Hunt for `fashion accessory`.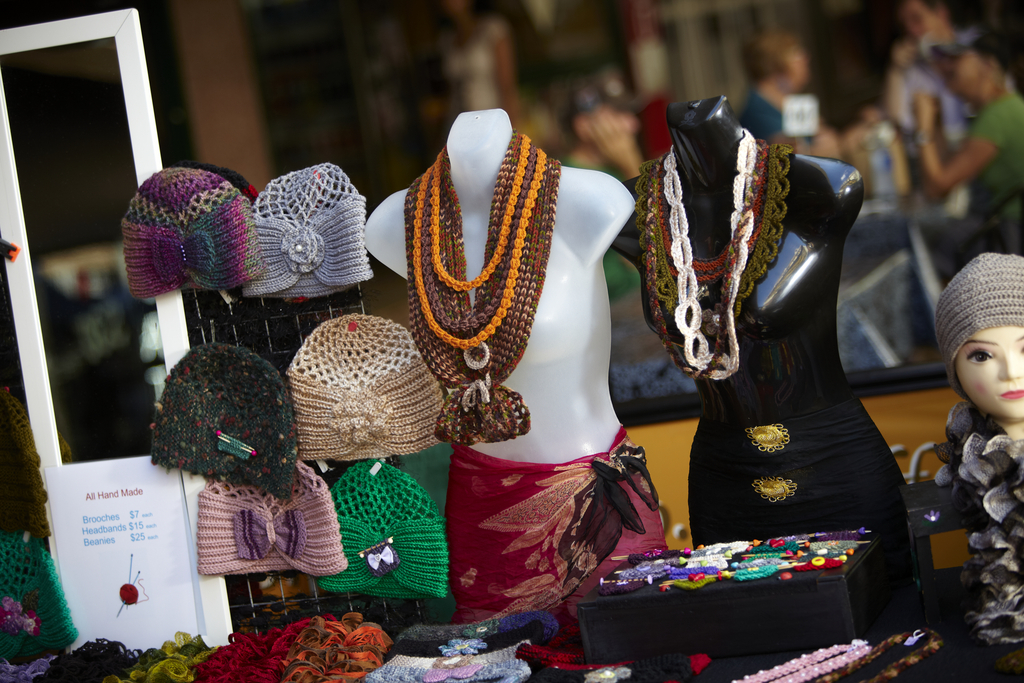
Hunted down at (left=276, top=308, right=438, bottom=456).
